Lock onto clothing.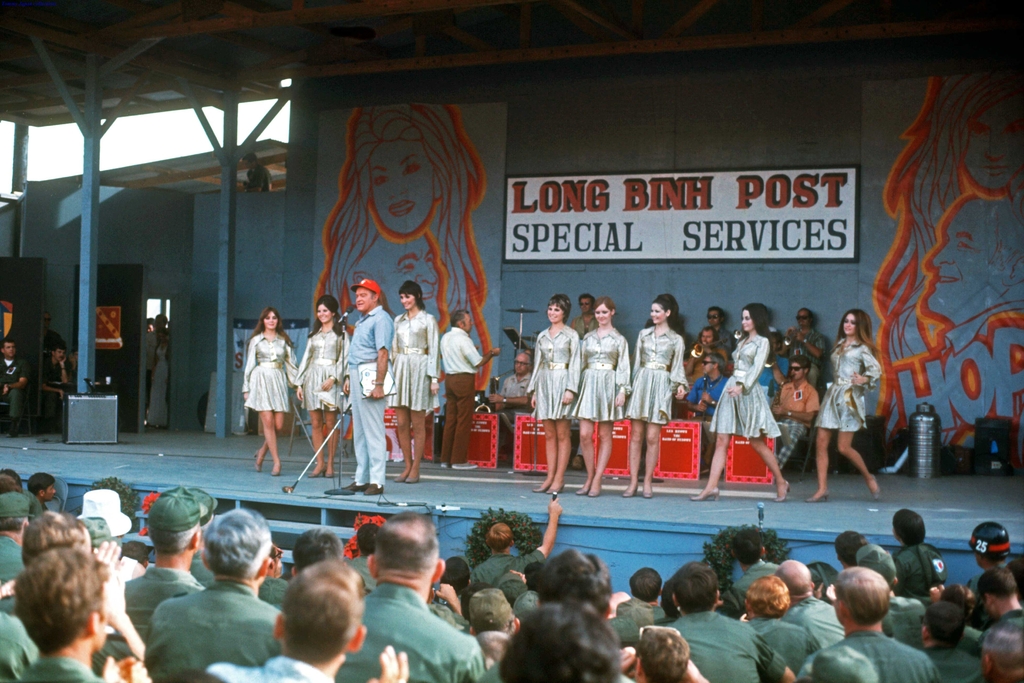
Locked: BBox(779, 386, 819, 477).
